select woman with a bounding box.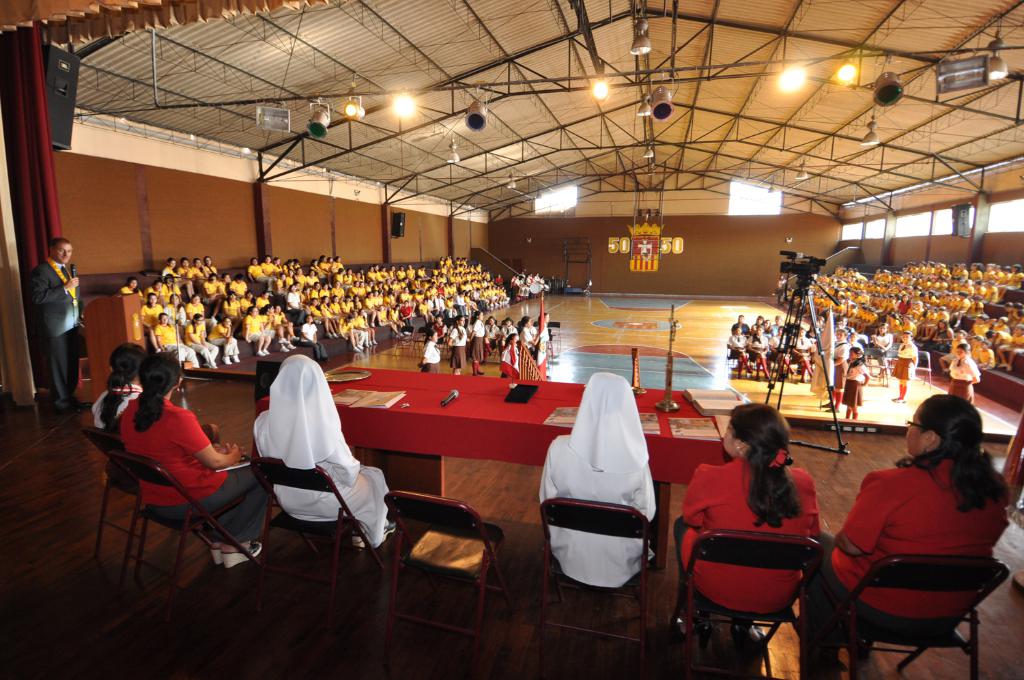
bbox=[535, 374, 653, 583].
